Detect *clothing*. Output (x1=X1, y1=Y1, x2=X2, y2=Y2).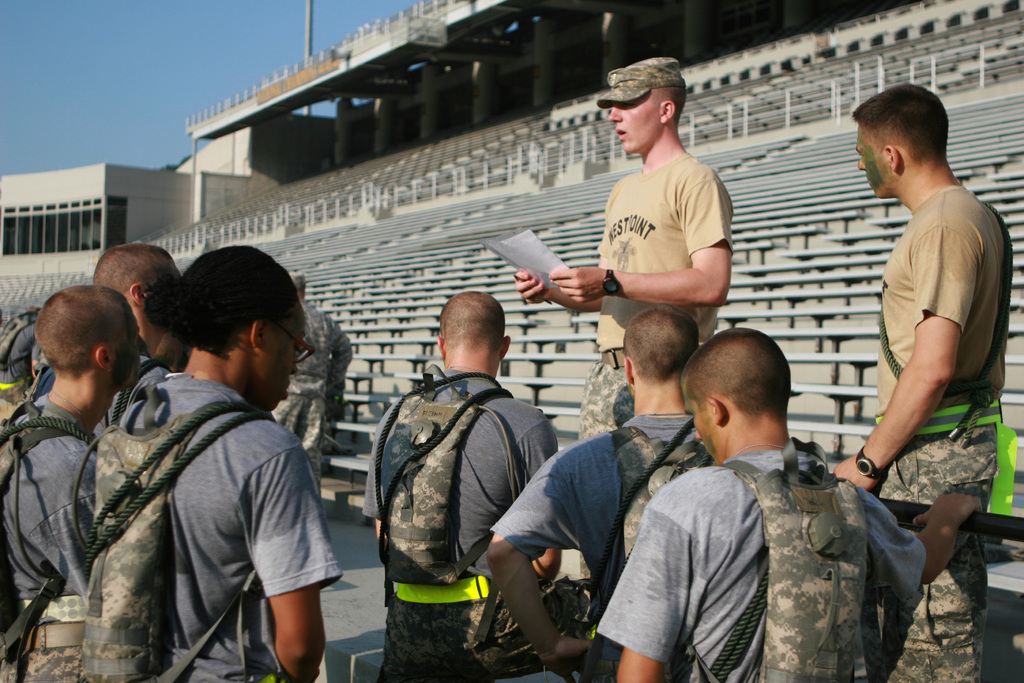
(x1=0, y1=395, x2=97, y2=682).
